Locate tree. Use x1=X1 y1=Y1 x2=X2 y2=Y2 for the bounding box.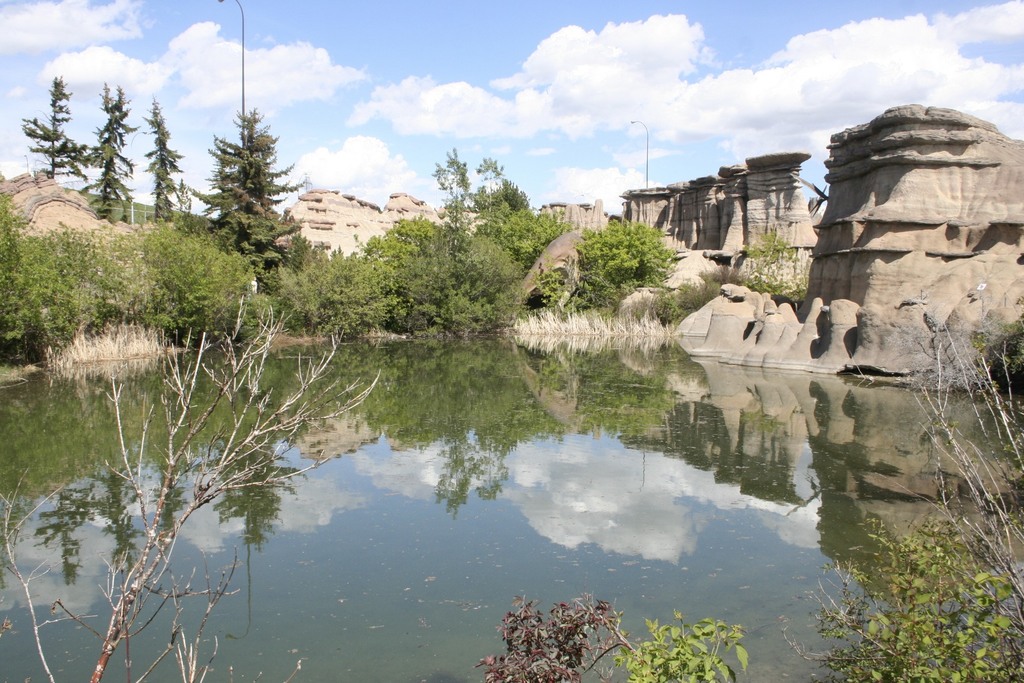
x1=796 y1=515 x2=1023 y2=682.
